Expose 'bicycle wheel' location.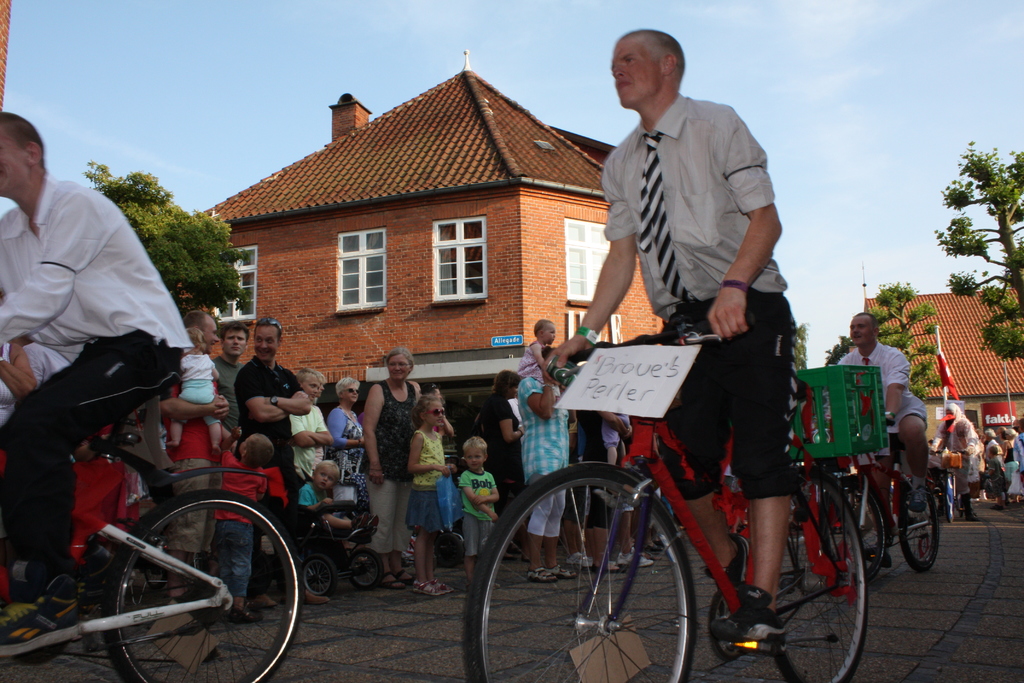
Exposed at <region>99, 491, 305, 682</region>.
